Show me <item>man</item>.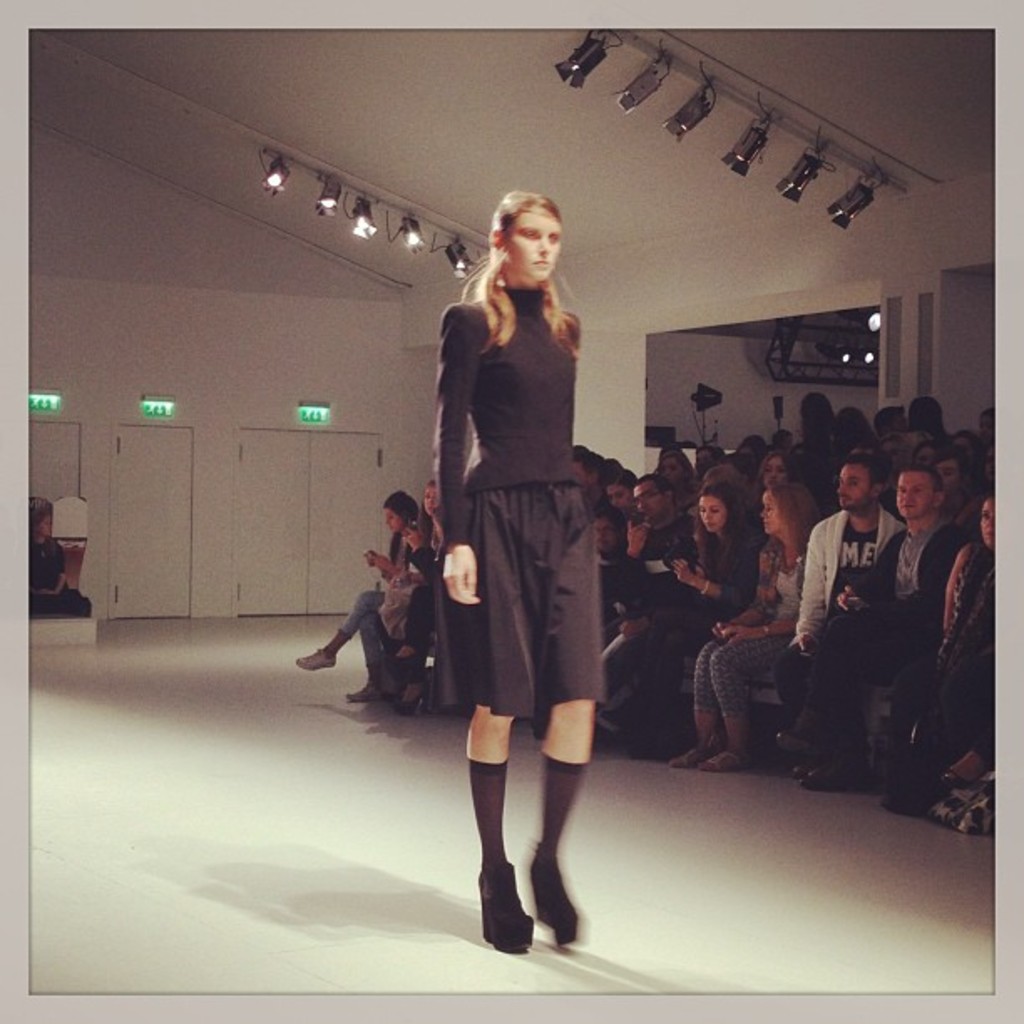
<item>man</item> is here: 576 448 602 492.
